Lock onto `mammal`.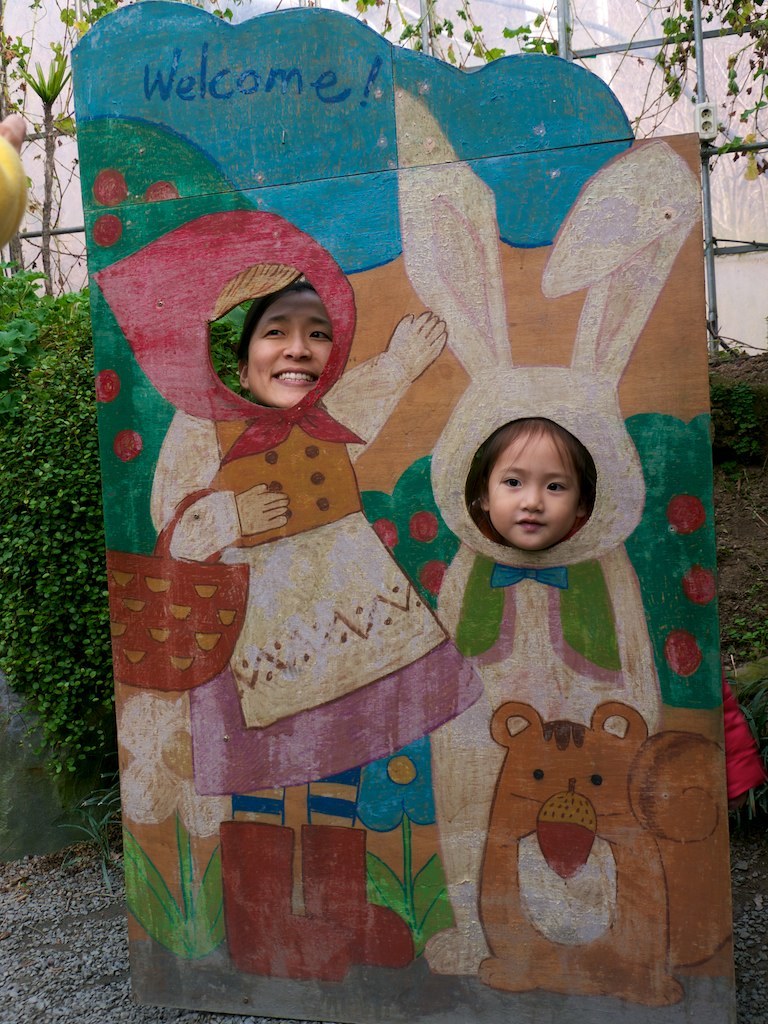
Locked: detection(471, 429, 592, 548).
